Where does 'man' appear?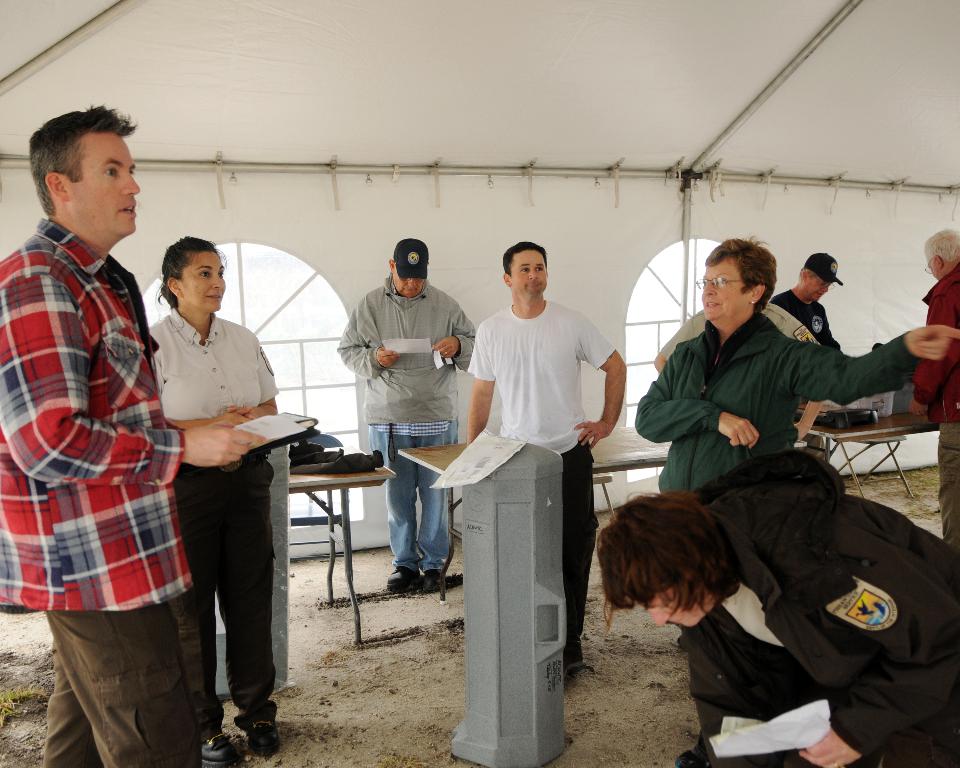
Appears at rect(598, 443, 959, 767).
